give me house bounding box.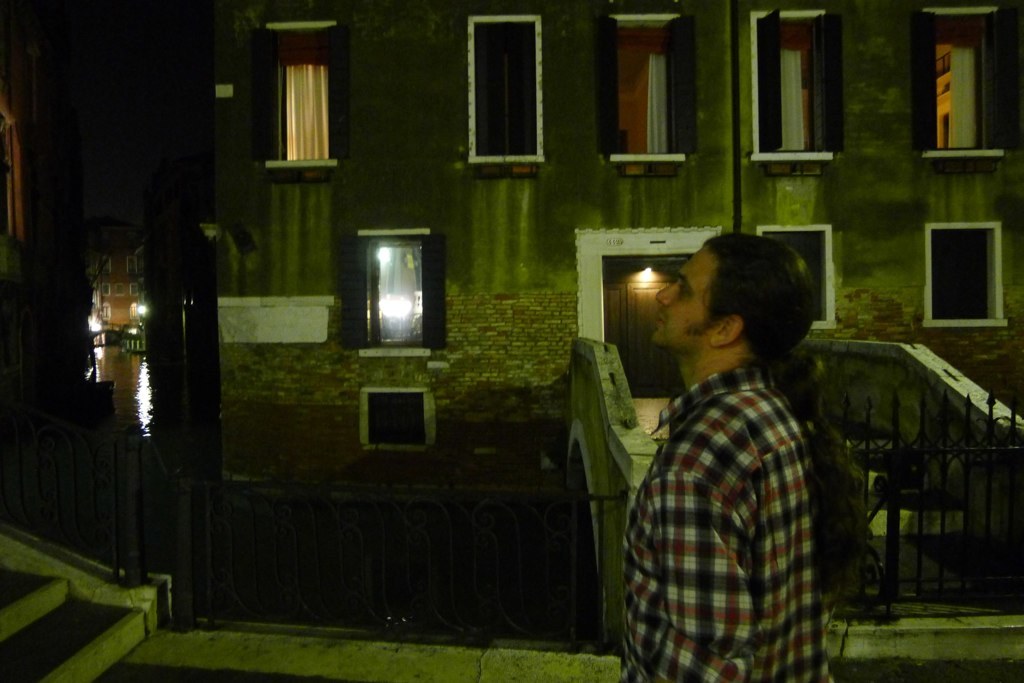
l=0, t=0, r=1023, b=509.
